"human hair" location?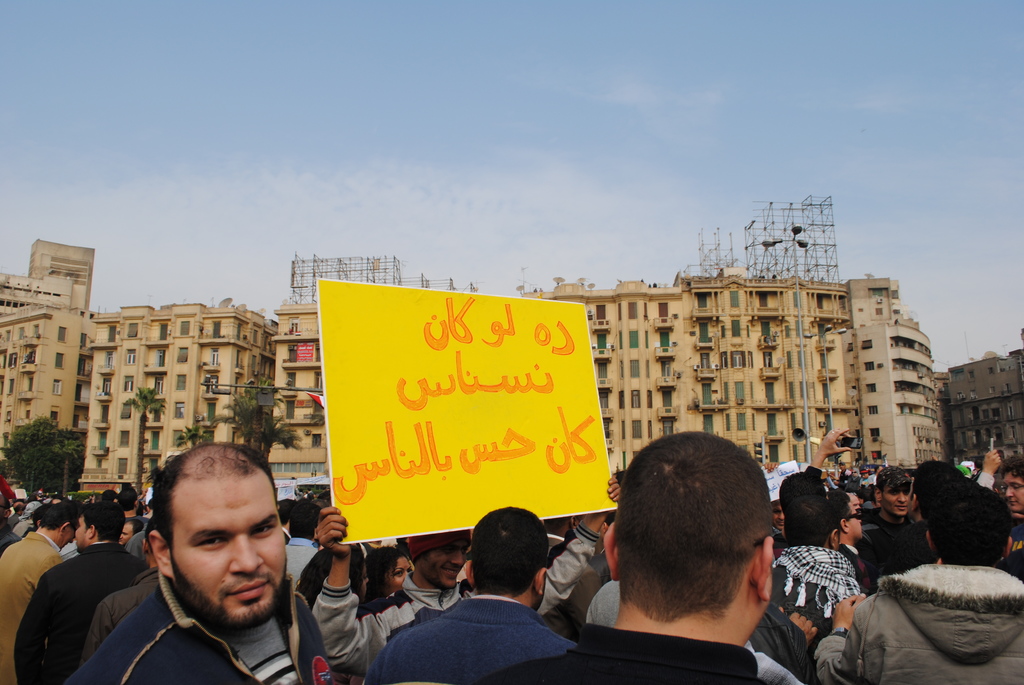
616,445,773,633
